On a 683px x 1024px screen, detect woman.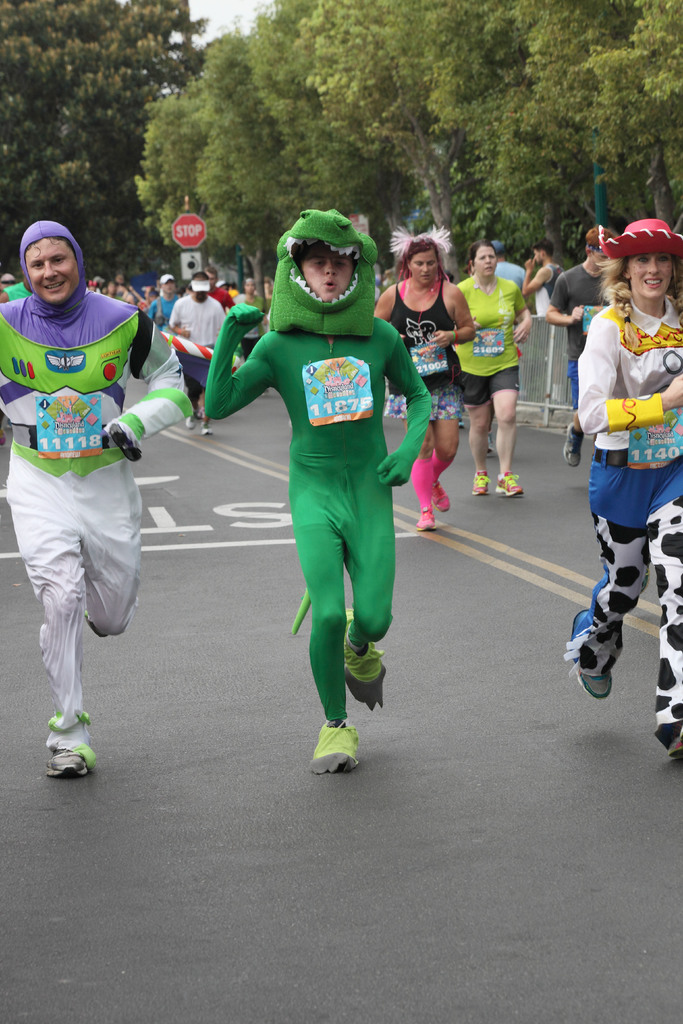
370 221 478 527.
